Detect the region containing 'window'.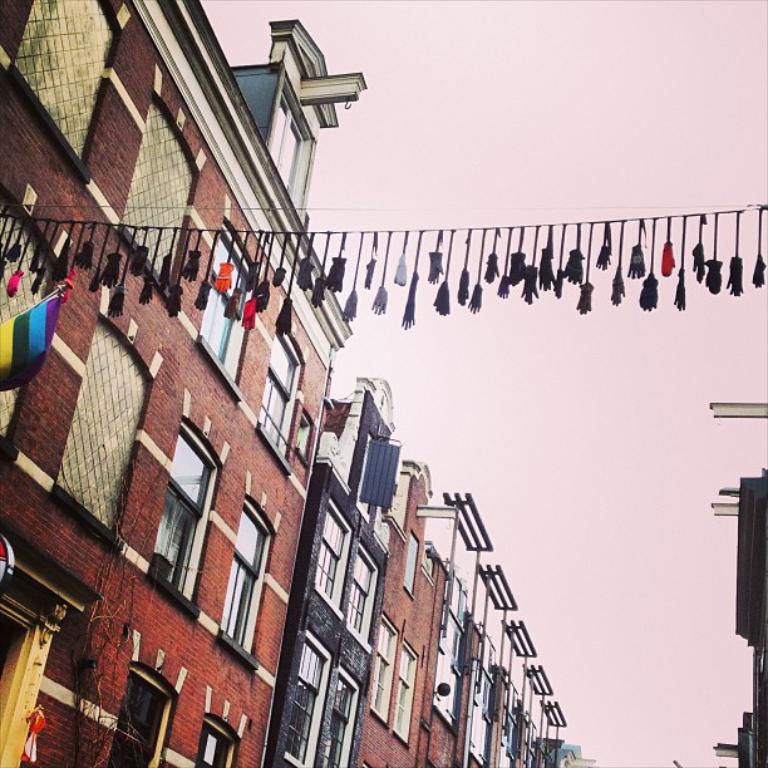
{"x1": 341, "y1": 535, "x2": 380, "y2": 649}.
